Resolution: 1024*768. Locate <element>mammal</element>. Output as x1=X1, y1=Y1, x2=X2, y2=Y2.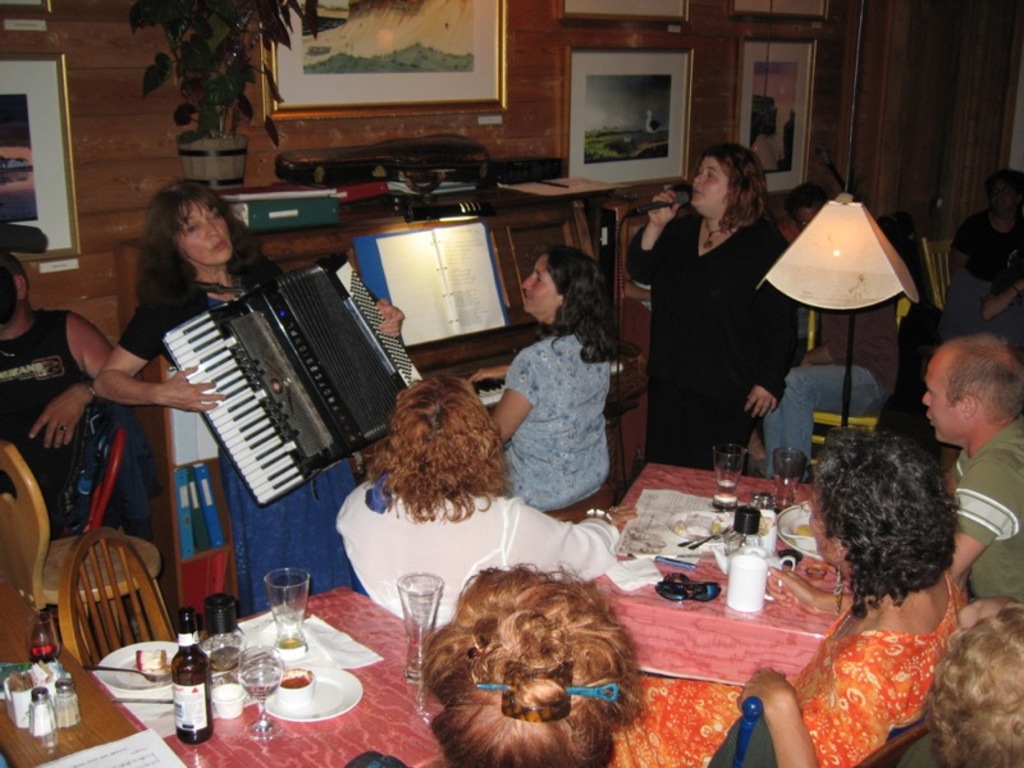
x1=924, y1=594, x2=1023, y2=767.
